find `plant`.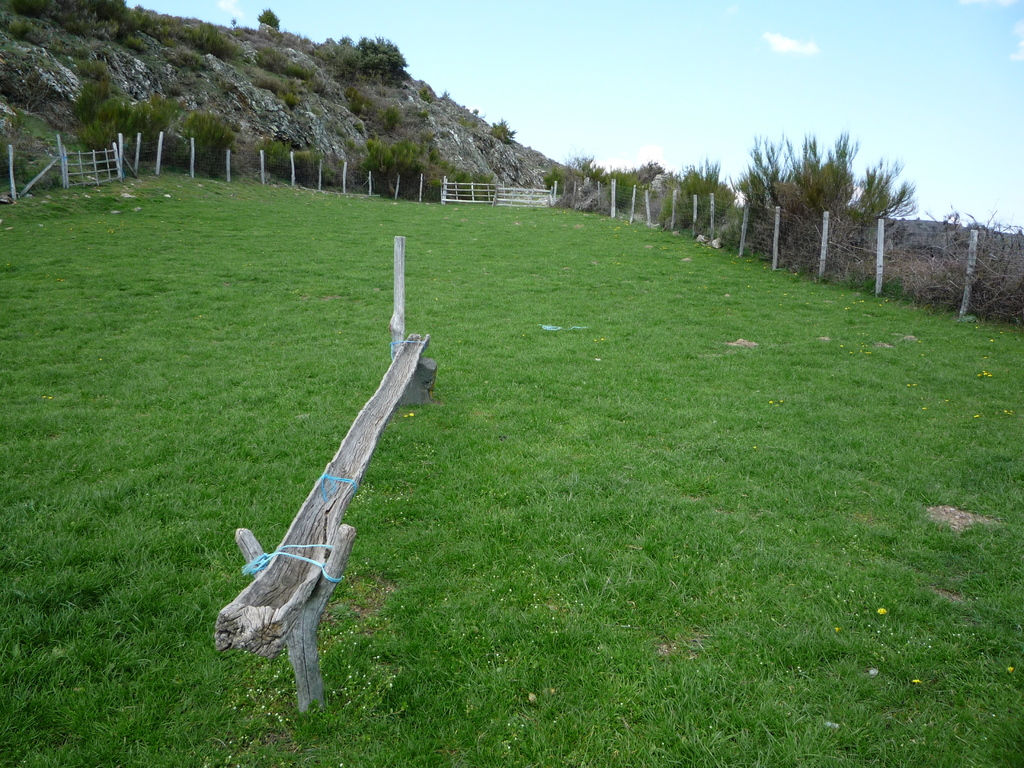
bbox=(255, 75, 298, 111).
